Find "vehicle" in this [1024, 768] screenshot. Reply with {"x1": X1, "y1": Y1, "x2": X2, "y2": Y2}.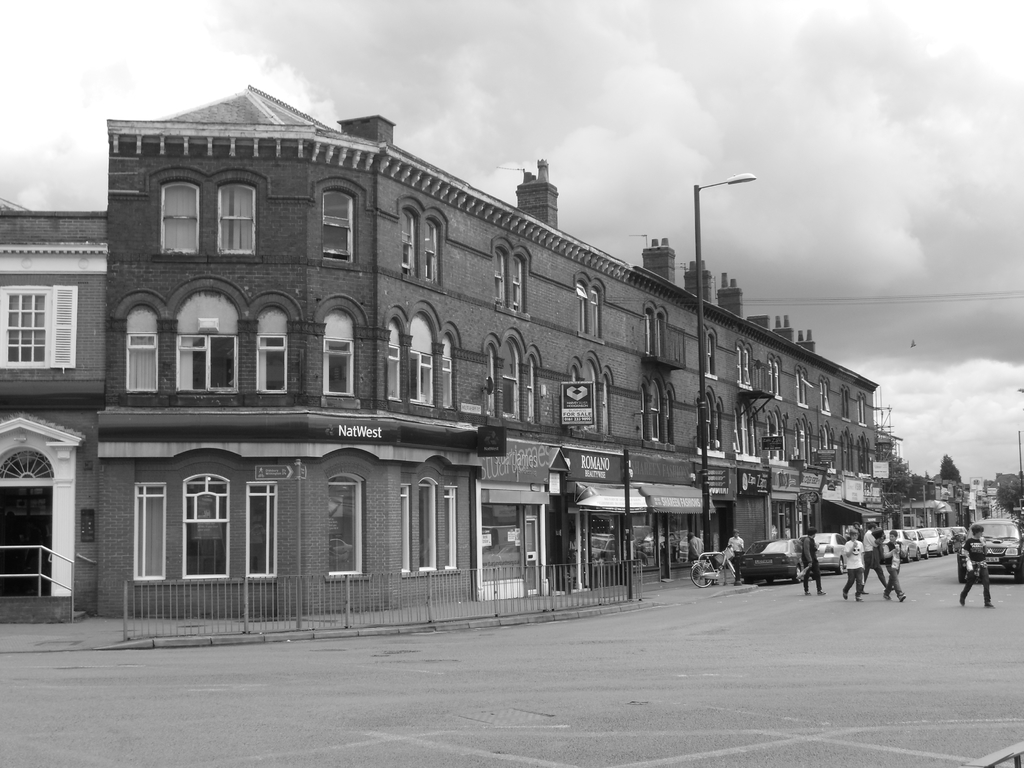
{"x1": 809, "y1": 526, "x2": 842, "y2": 584}.
